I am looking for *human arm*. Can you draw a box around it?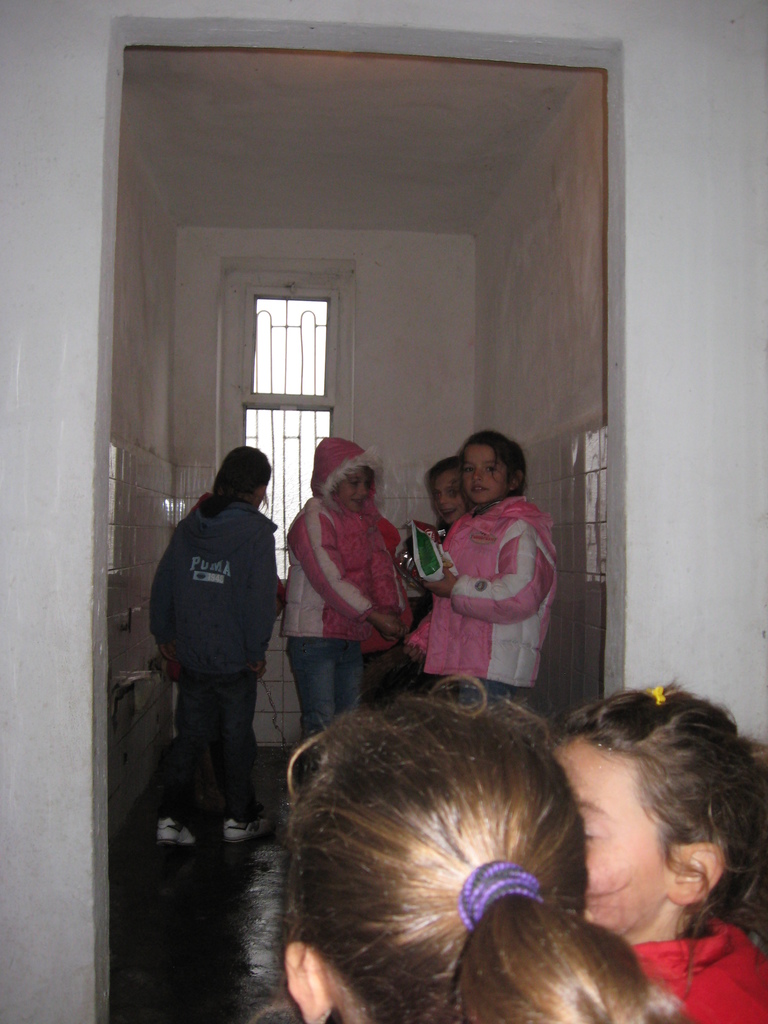
Sure, the bounding box is l=144, t=520, r=184, b=680.
